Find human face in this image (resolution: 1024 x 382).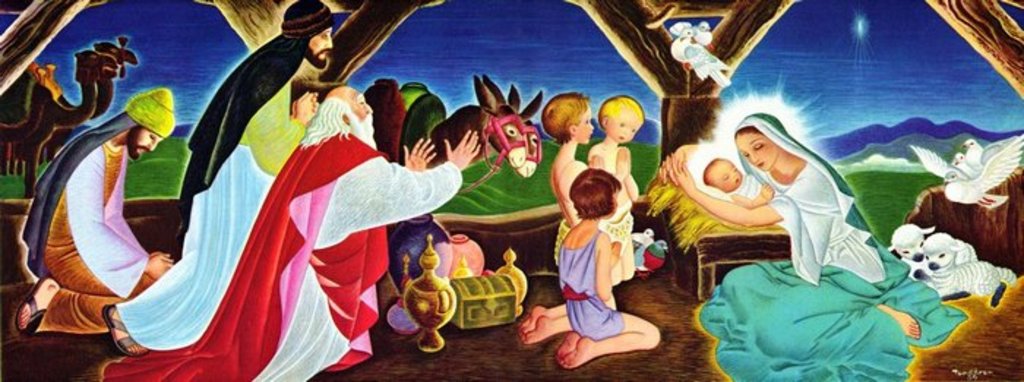
129 121 161 149.
